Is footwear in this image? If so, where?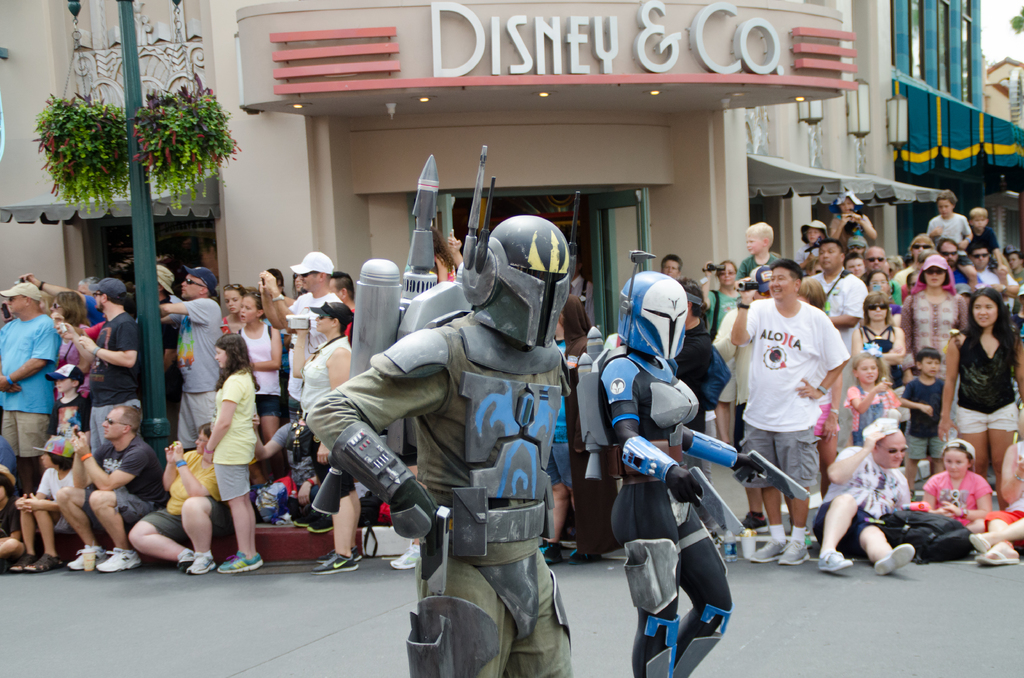
Yes, at box=[875, 545, 914, 574].
